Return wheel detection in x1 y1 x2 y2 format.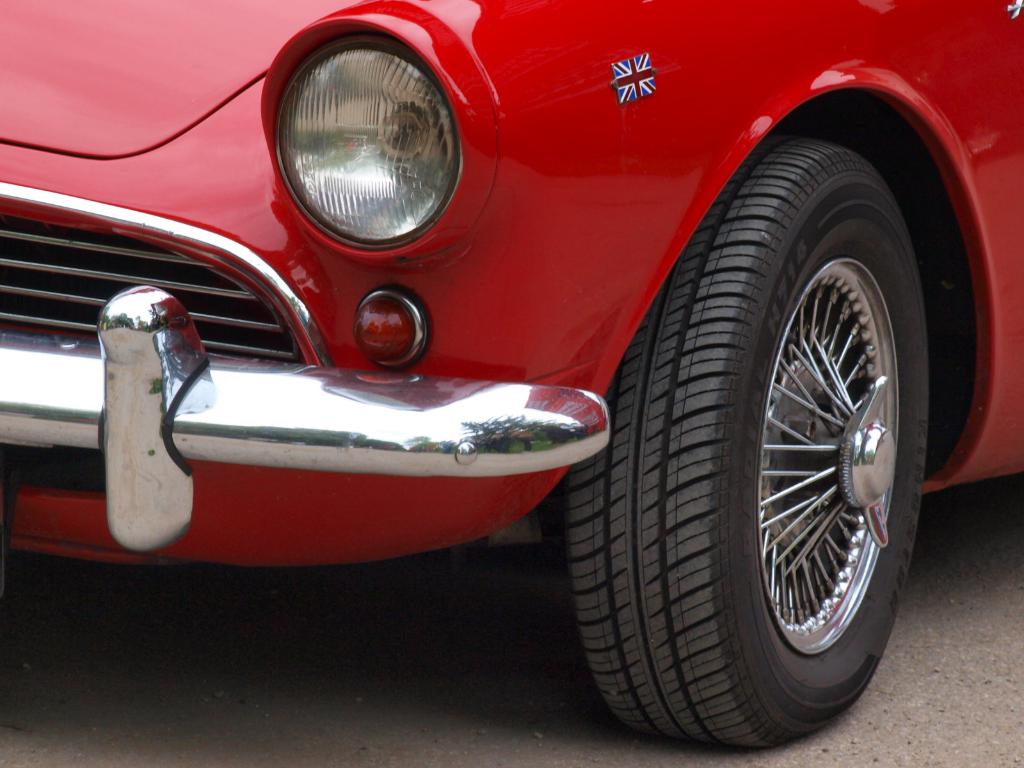
556 125 936 759.
